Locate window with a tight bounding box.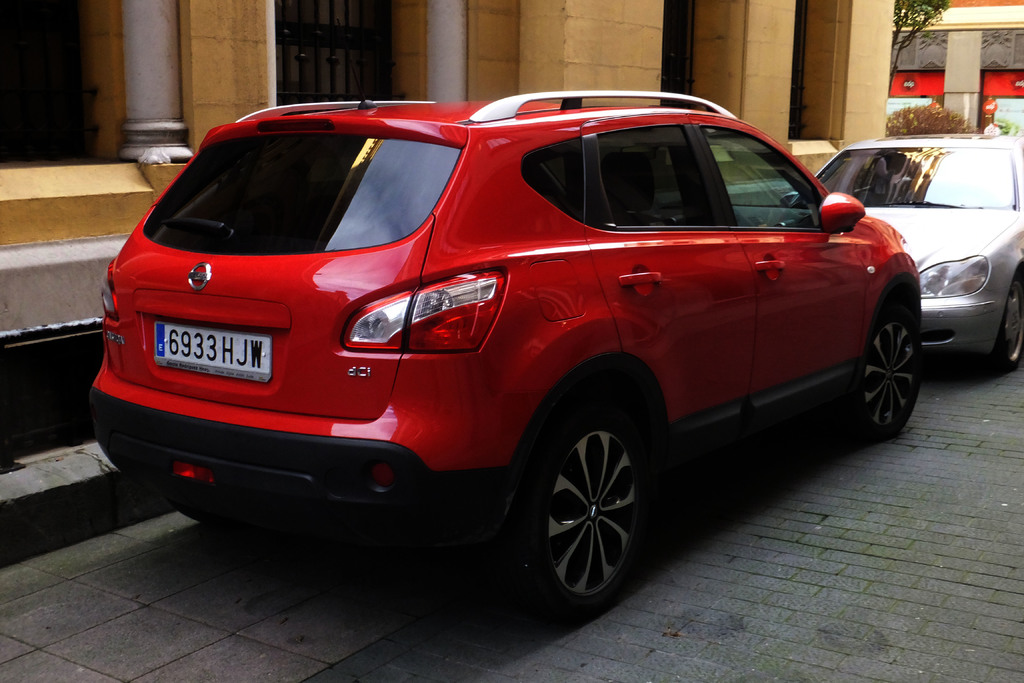
box(522, 142, 587, 224).
